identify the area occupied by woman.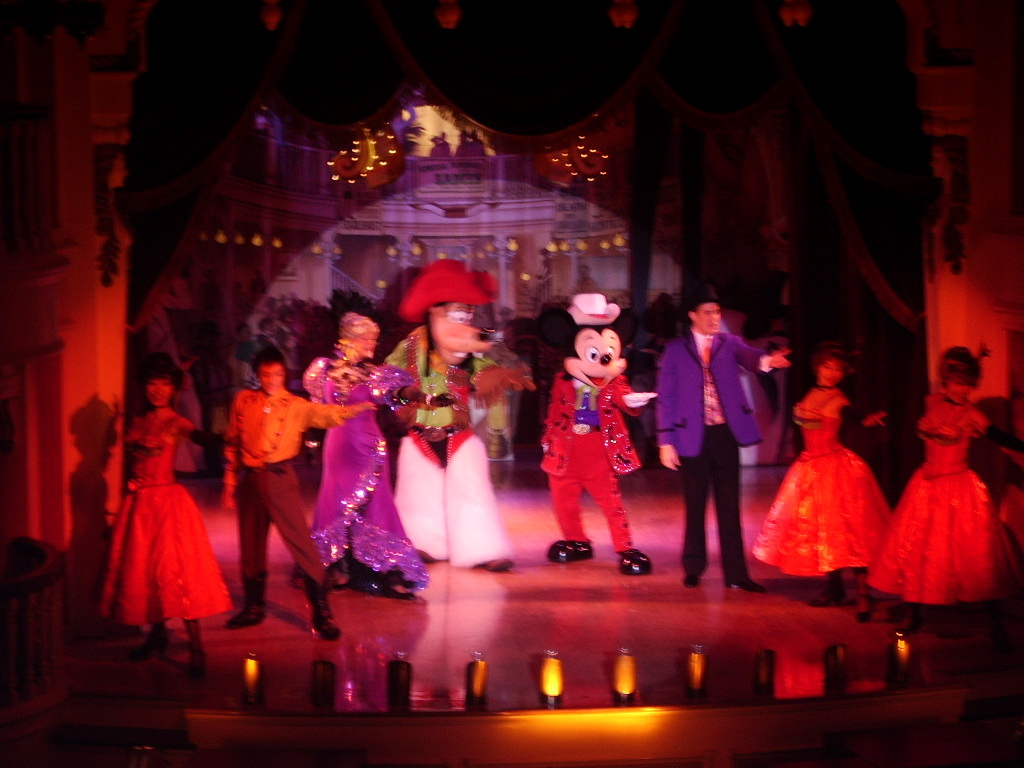
Area: [93, 352, 207, 647].
